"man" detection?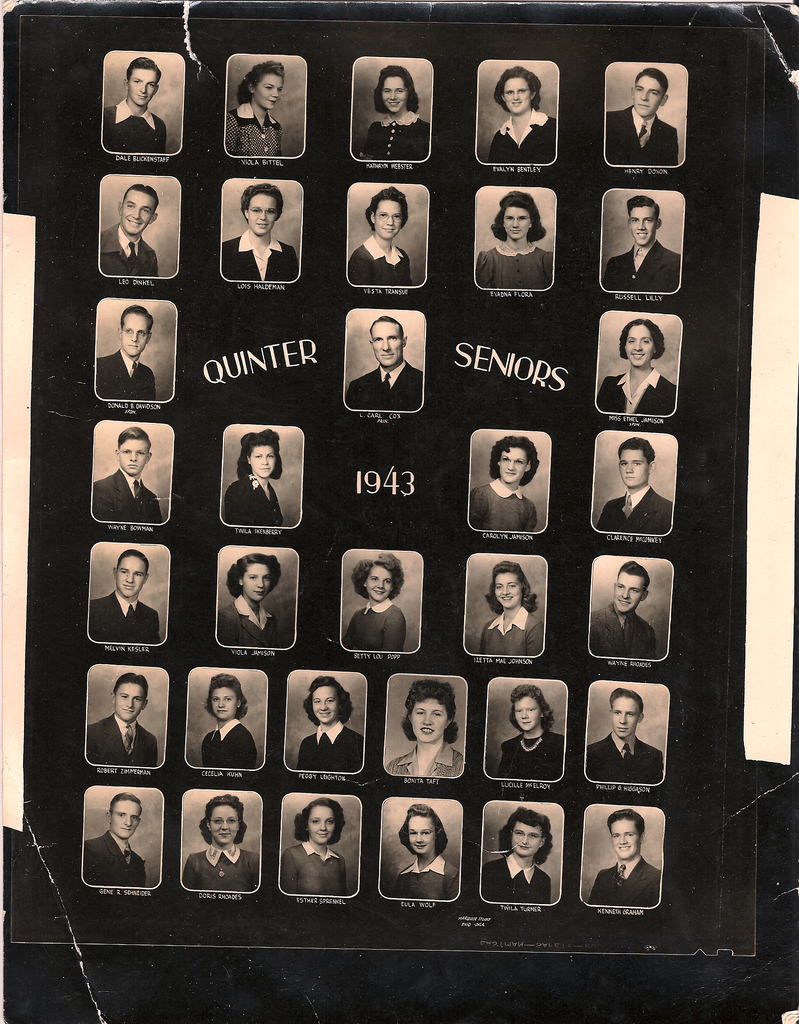
599:438:670:536
